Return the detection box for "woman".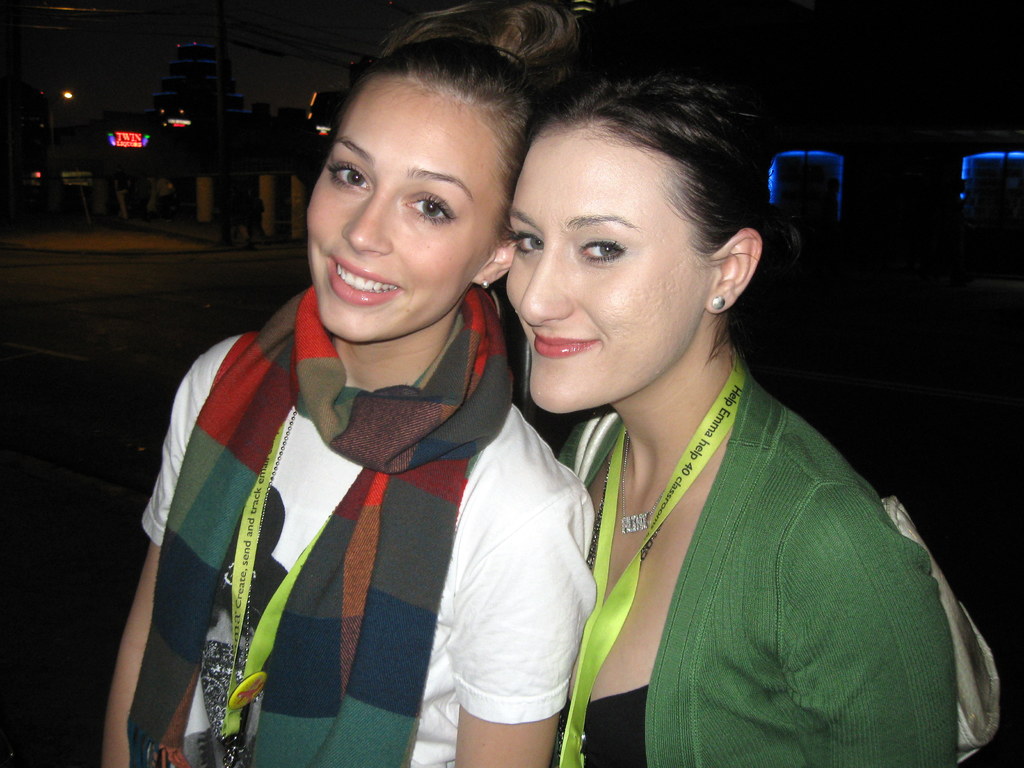
region(428, 77, 952, 767).
